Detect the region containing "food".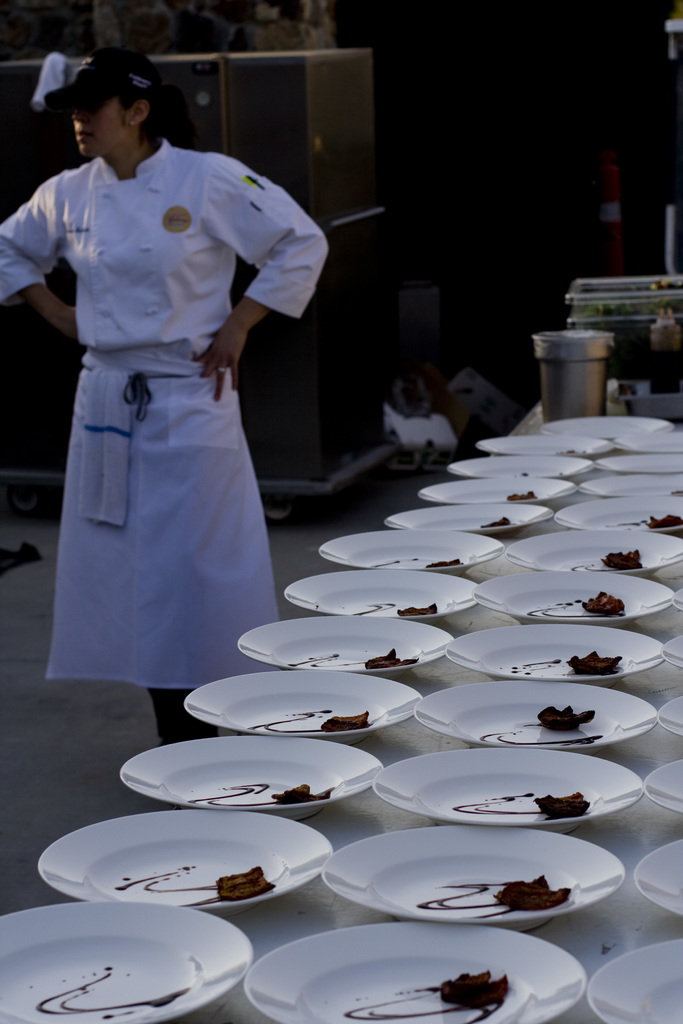
x1=278 y1=776 x2=334 y2=803.
